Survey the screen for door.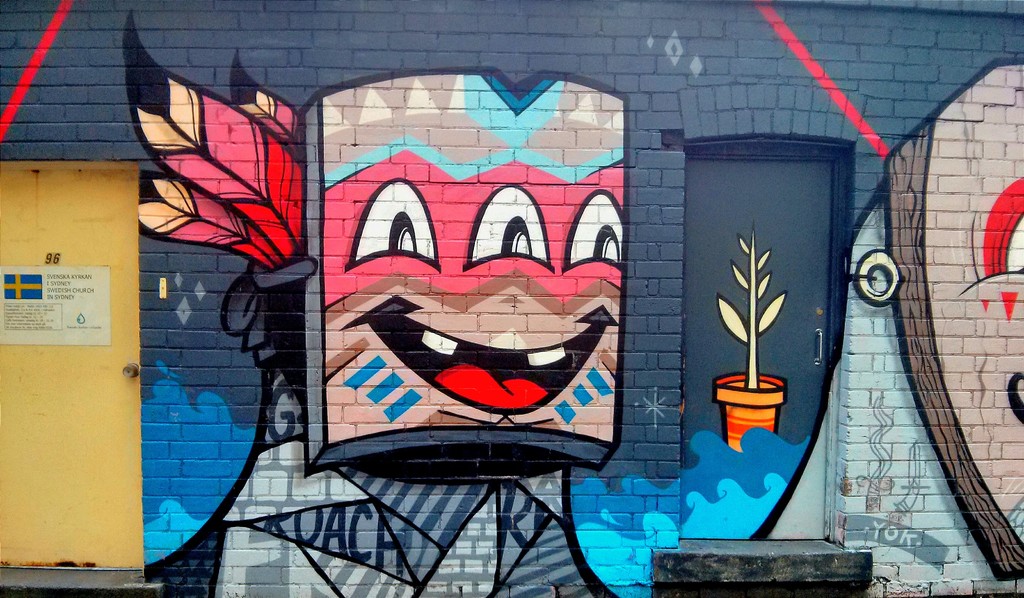
Survey found: (left=677, top=155, right=832, bottom=538).
